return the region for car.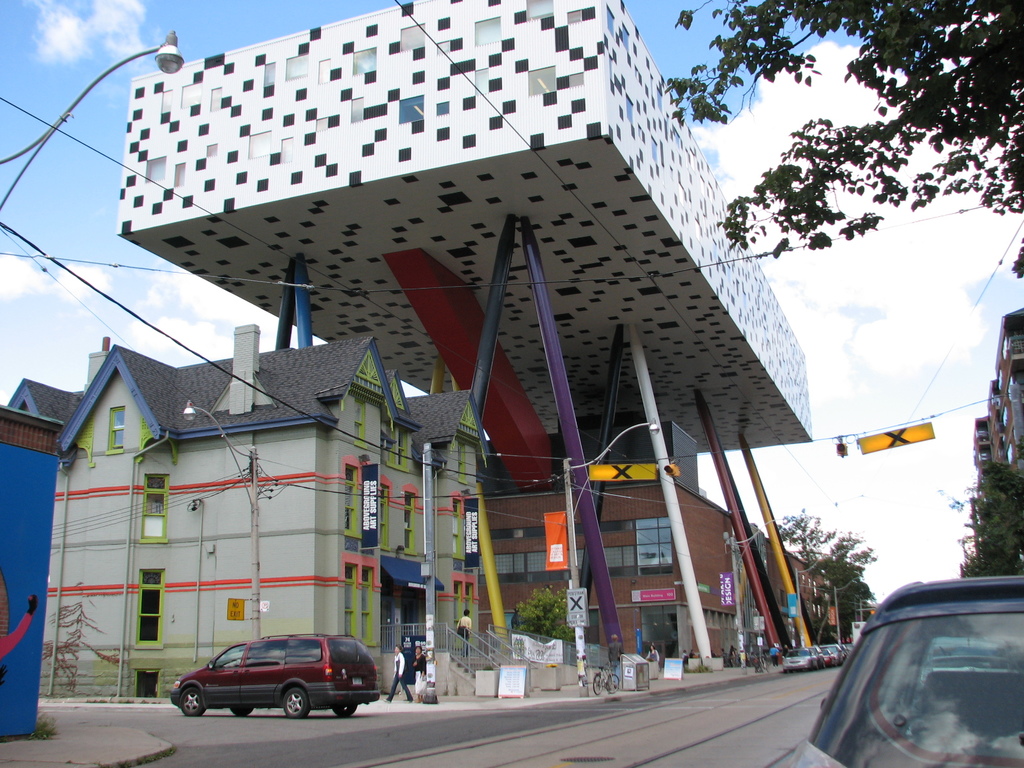
select_region(824, 647, 835, 664).
